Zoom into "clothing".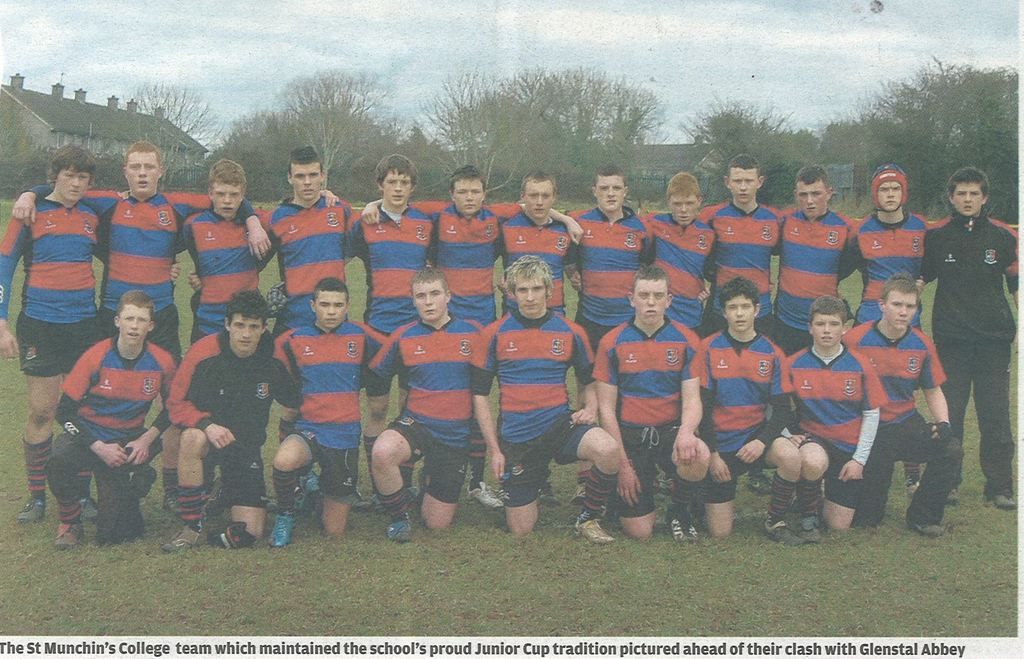
Zoom target: 428, 193, 517, 324.
